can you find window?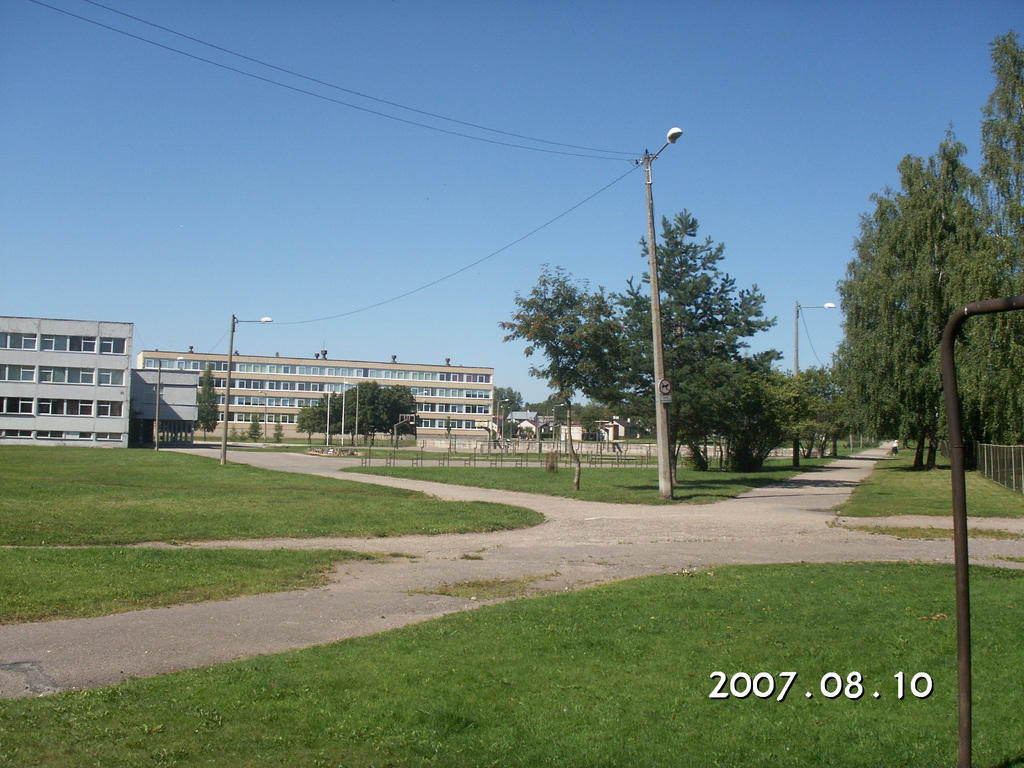
Yes, bounding box: box(207, 362, 216, 371).
